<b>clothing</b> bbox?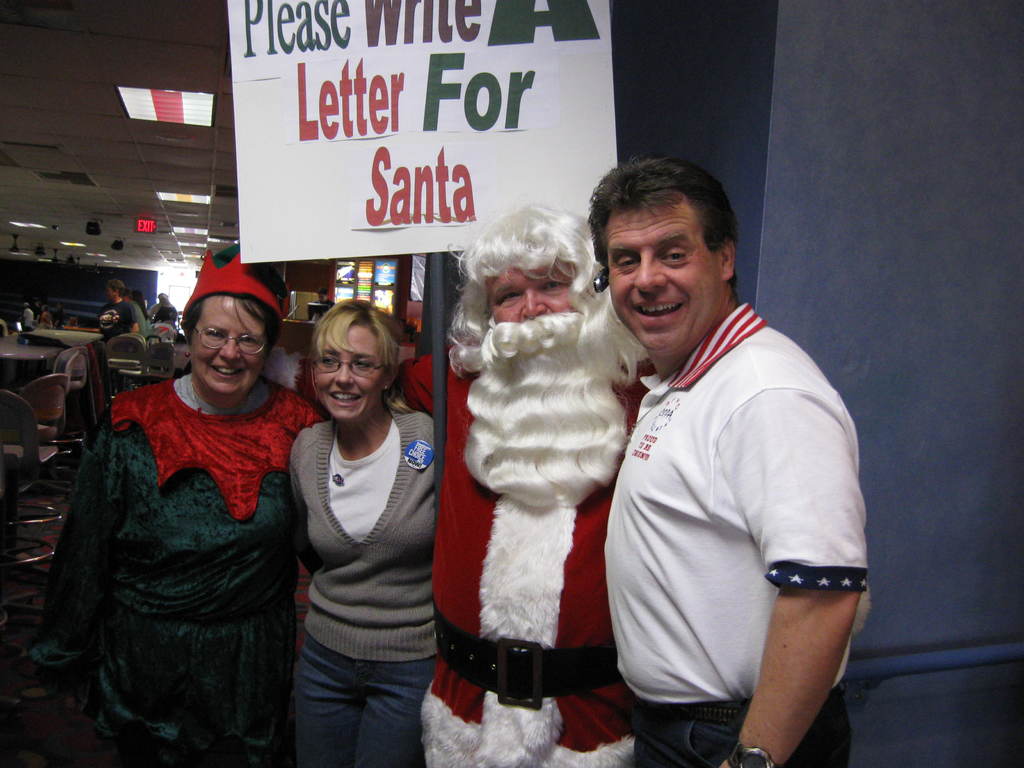
detection(399, 348, 668, 767)
